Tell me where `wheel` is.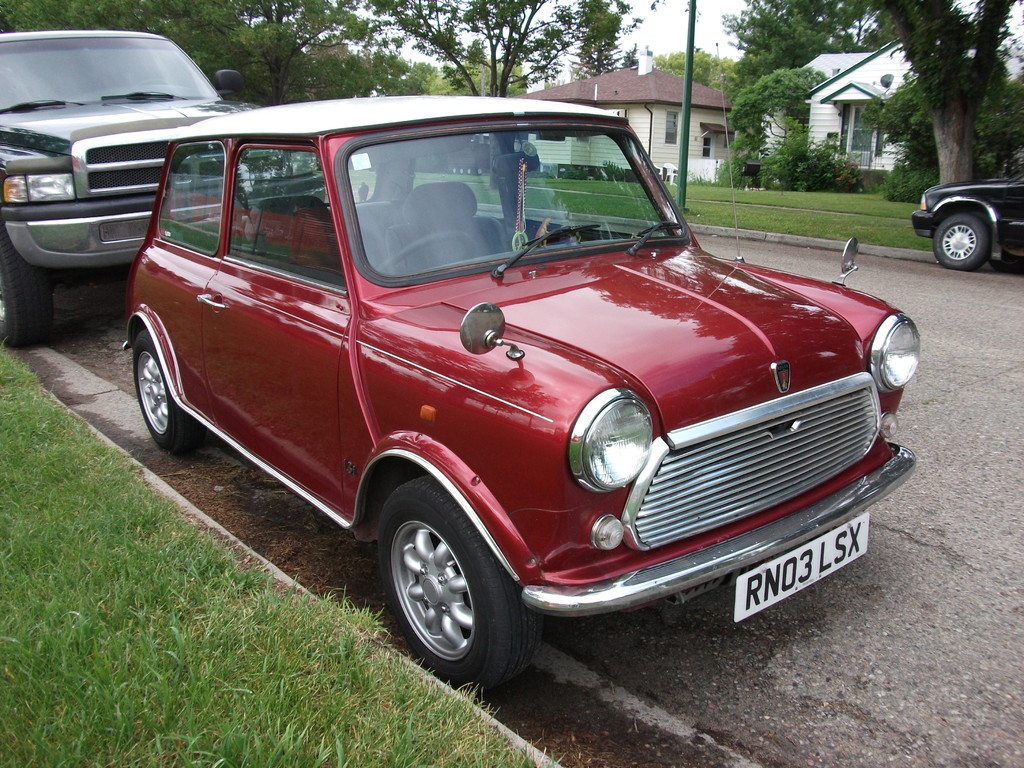
`wheel` is at [x1=374, y1=471, x2=532, y2=685].
